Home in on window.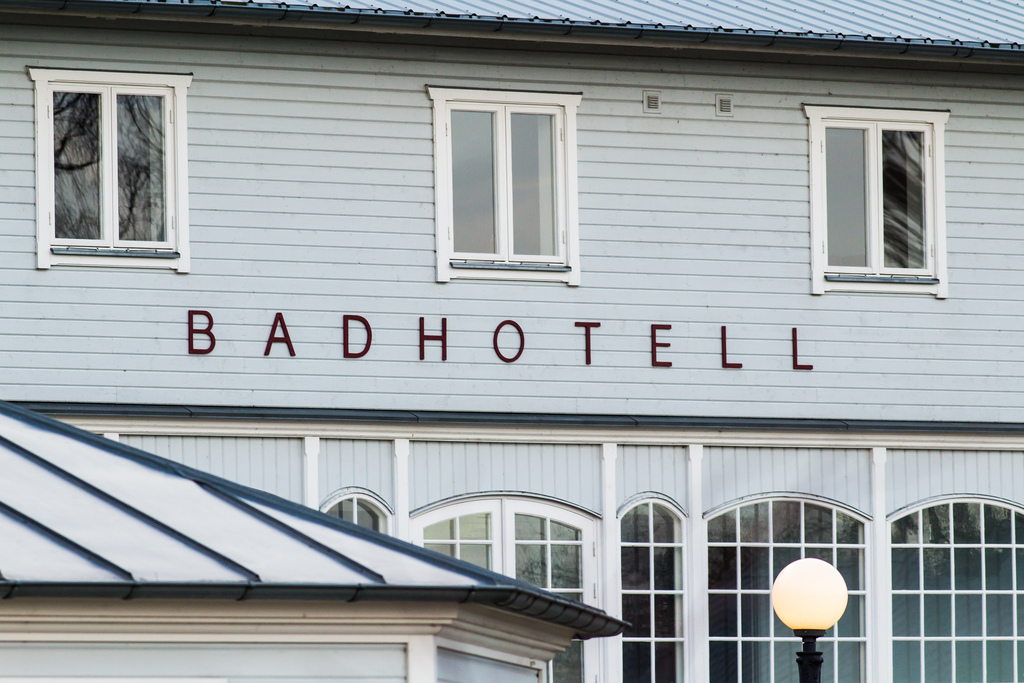
Homed in at l=895, t=488, r=1023, b=682.
